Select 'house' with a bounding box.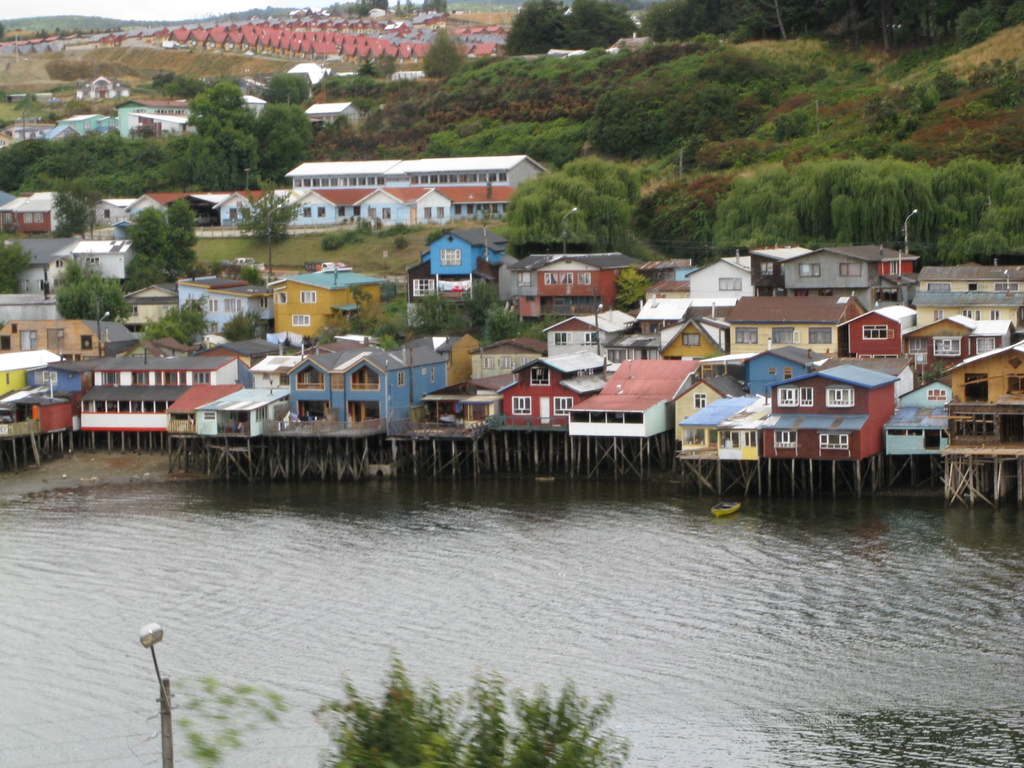
bbox=(0, 280, 63, 326).
